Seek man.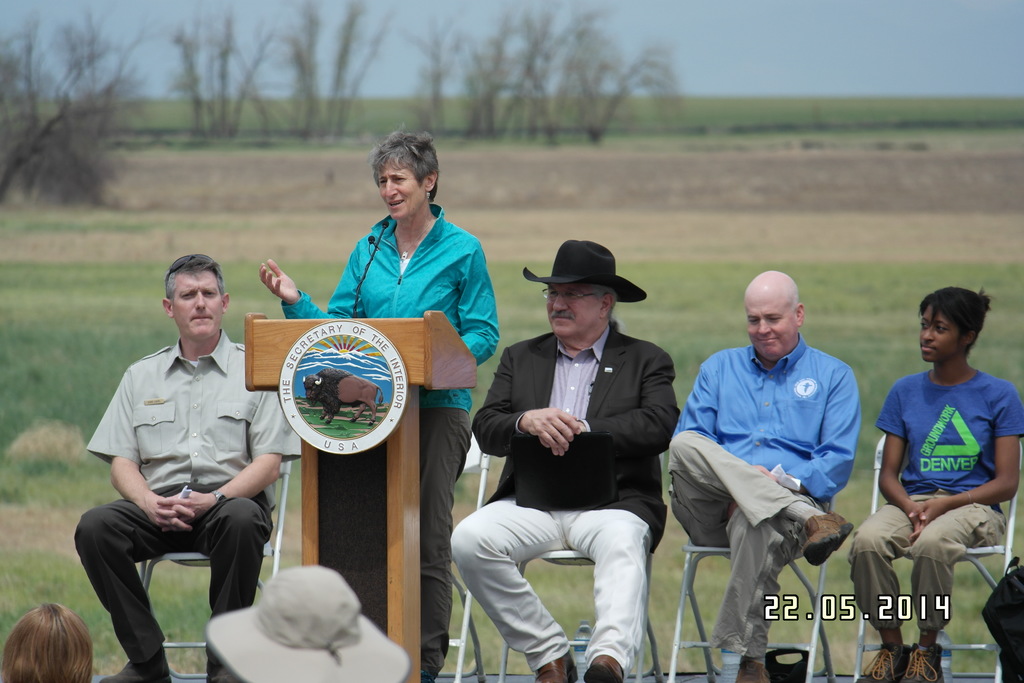
box=[75, 252, 306, 682].
